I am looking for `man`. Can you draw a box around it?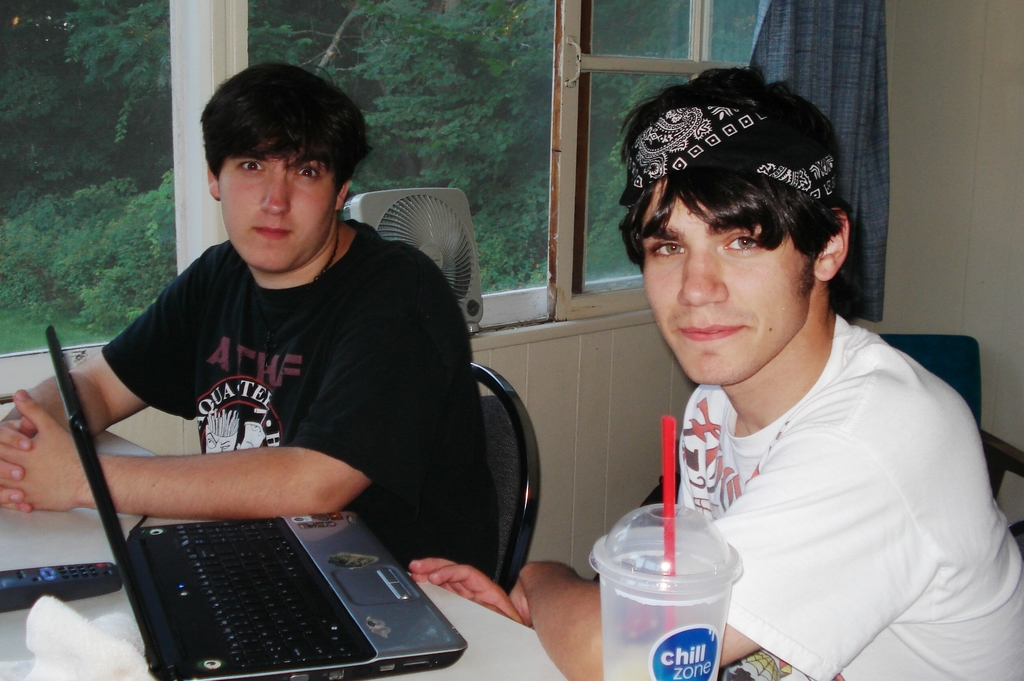
Sure, the bounding box is <box>559,84,1008,667</box>.
